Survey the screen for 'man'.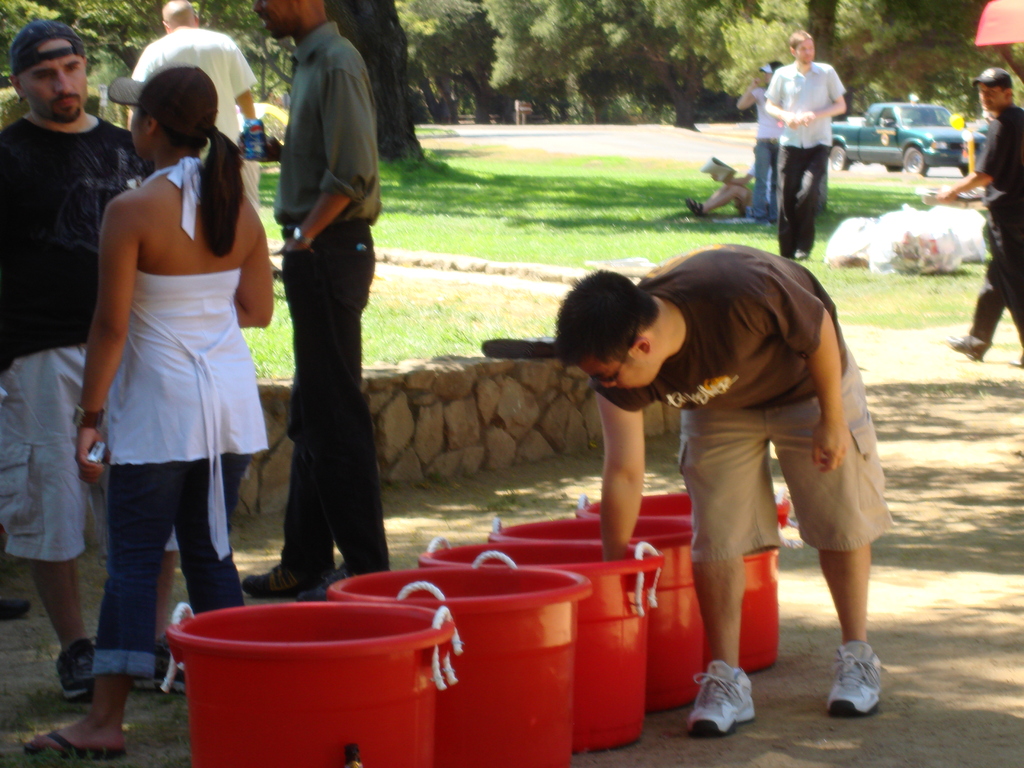
Survey found: [x1=128, y1=0, x2=256, y2=188].
